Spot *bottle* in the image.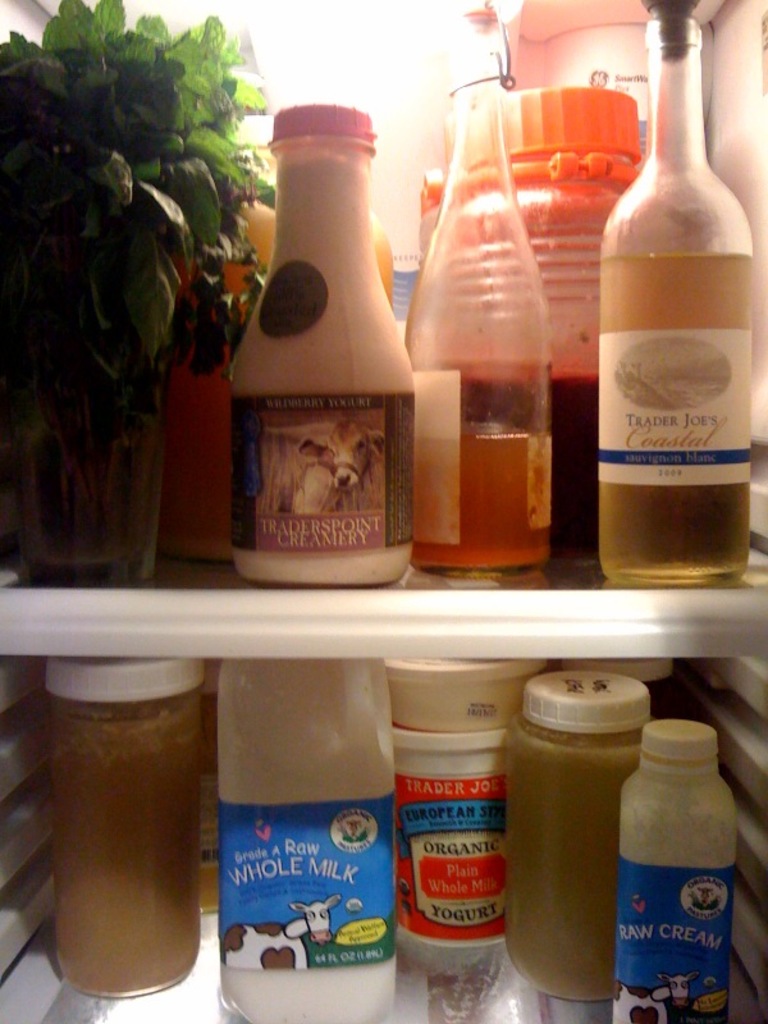
*bottle* found at [417,4,552,571].
